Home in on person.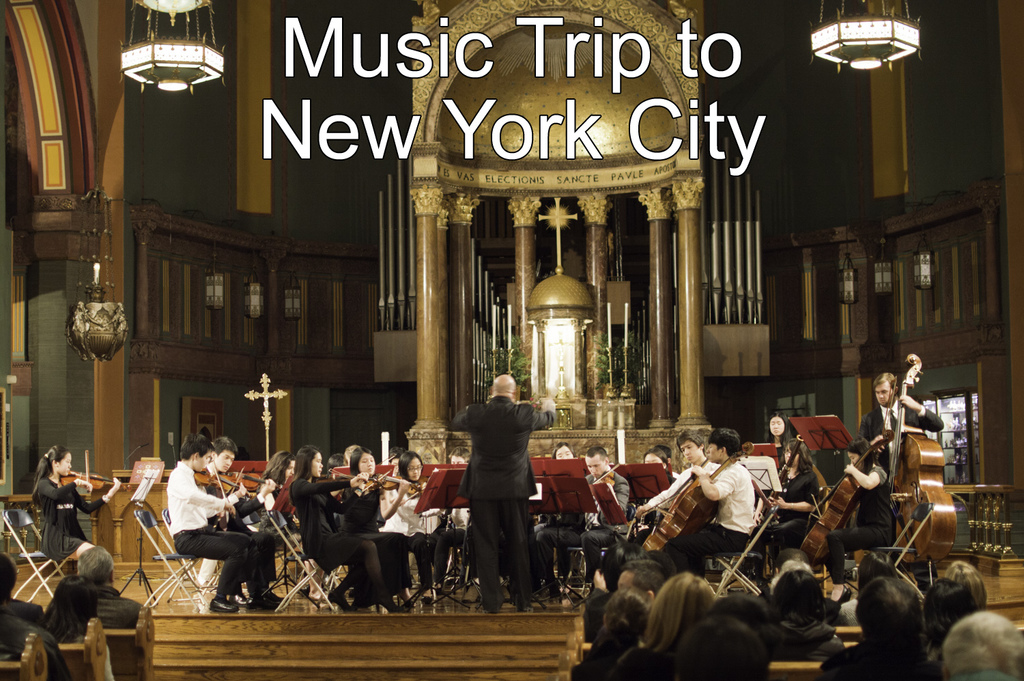
Homed in at <region>31, 440, 124, 568</region>.
